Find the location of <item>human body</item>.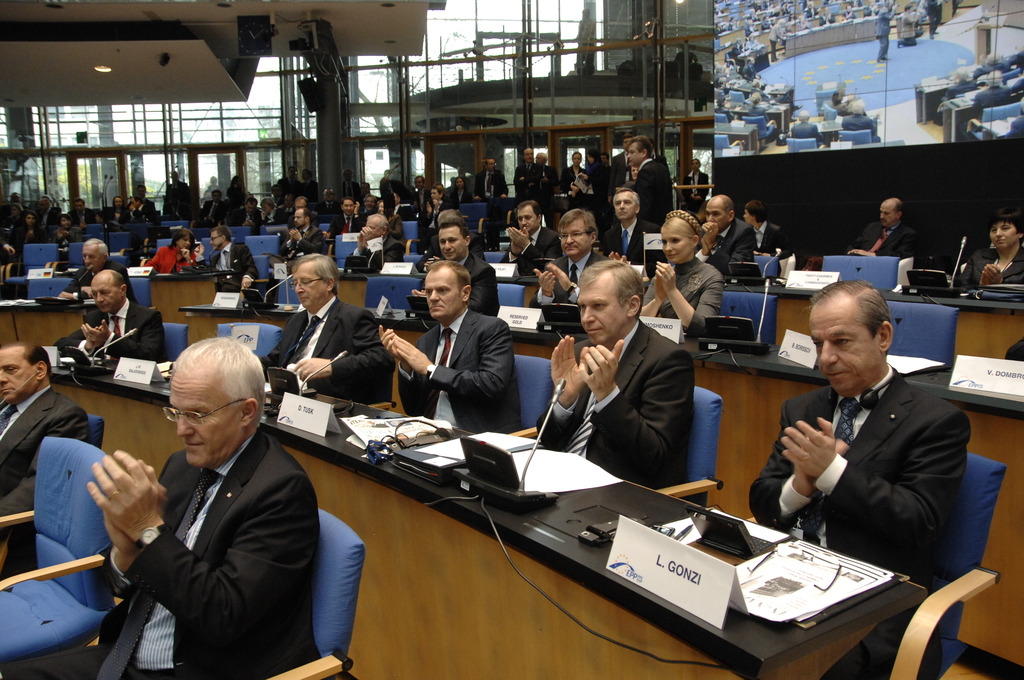
Location: x1=819, y1=87, x2=852, y2=111.
